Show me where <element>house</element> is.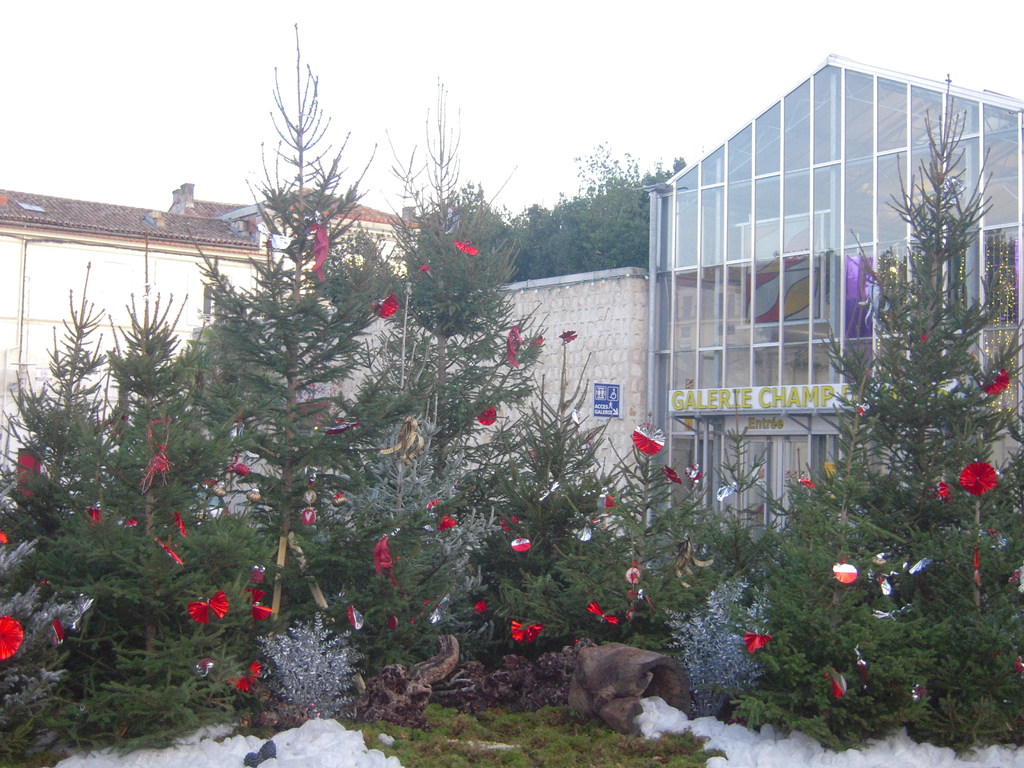
<element>house</element> is at select_region(617, 29, 1004, 544).
